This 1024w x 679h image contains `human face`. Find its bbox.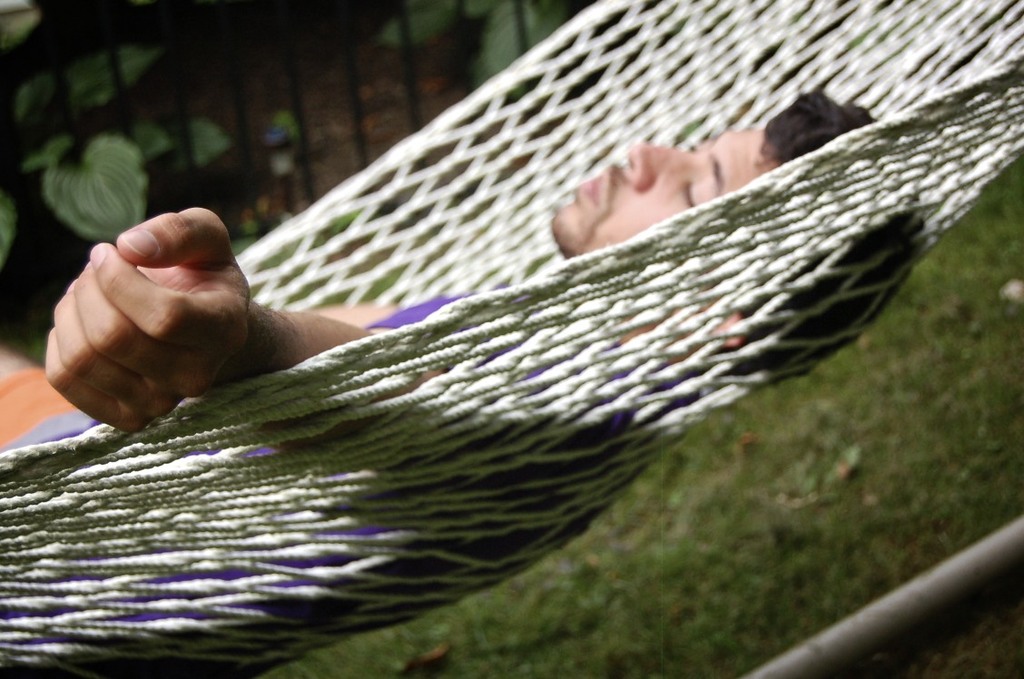
Rect(551, 124, 761, 311).
